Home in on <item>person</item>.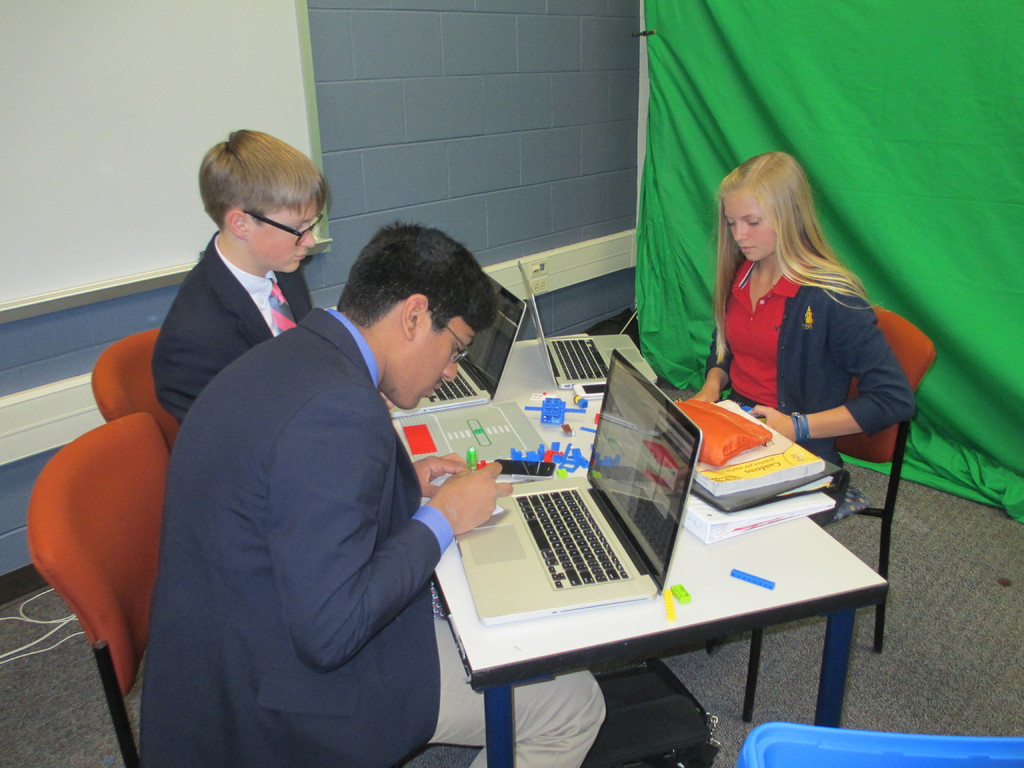
Homed in at bbox(145, 127, 328, 419).
